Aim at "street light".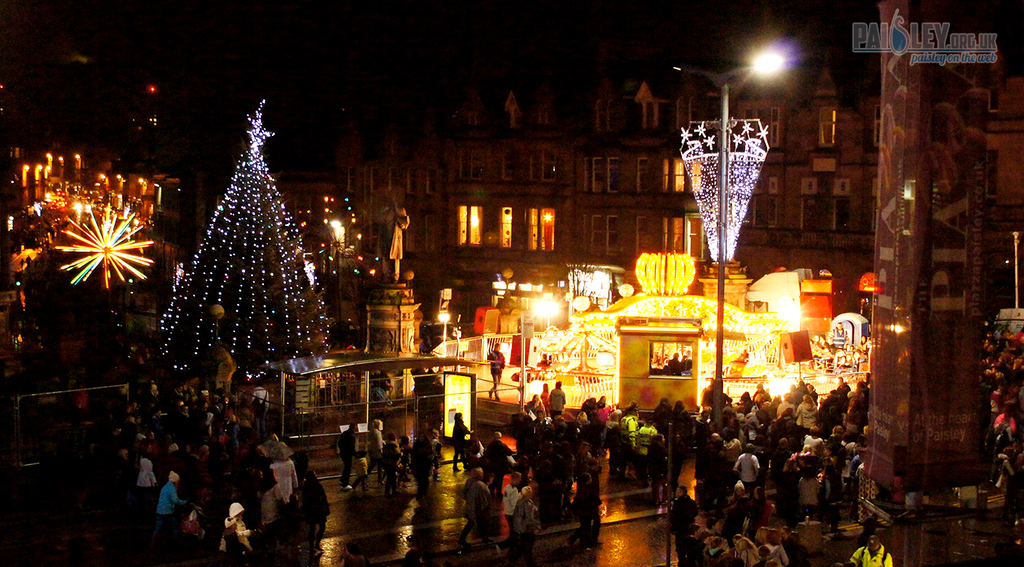
Aimed at {"x1": 511, "y1": 299, "x2": 561, "y2": 409}.
